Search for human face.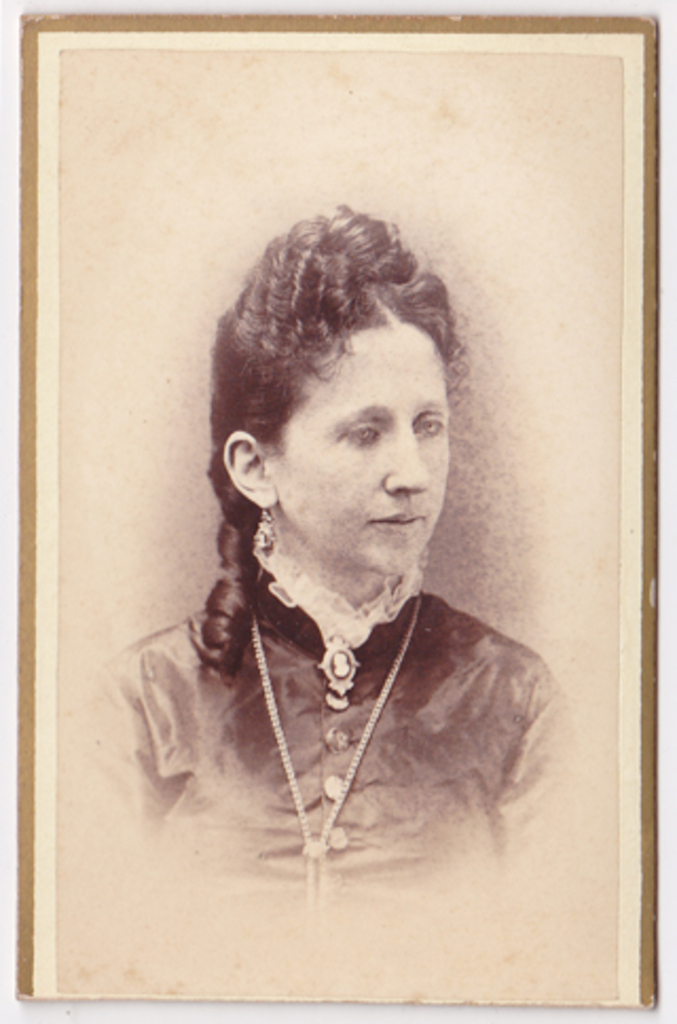
Found at (x1=281, y1=328, x2=453, y2=584).
